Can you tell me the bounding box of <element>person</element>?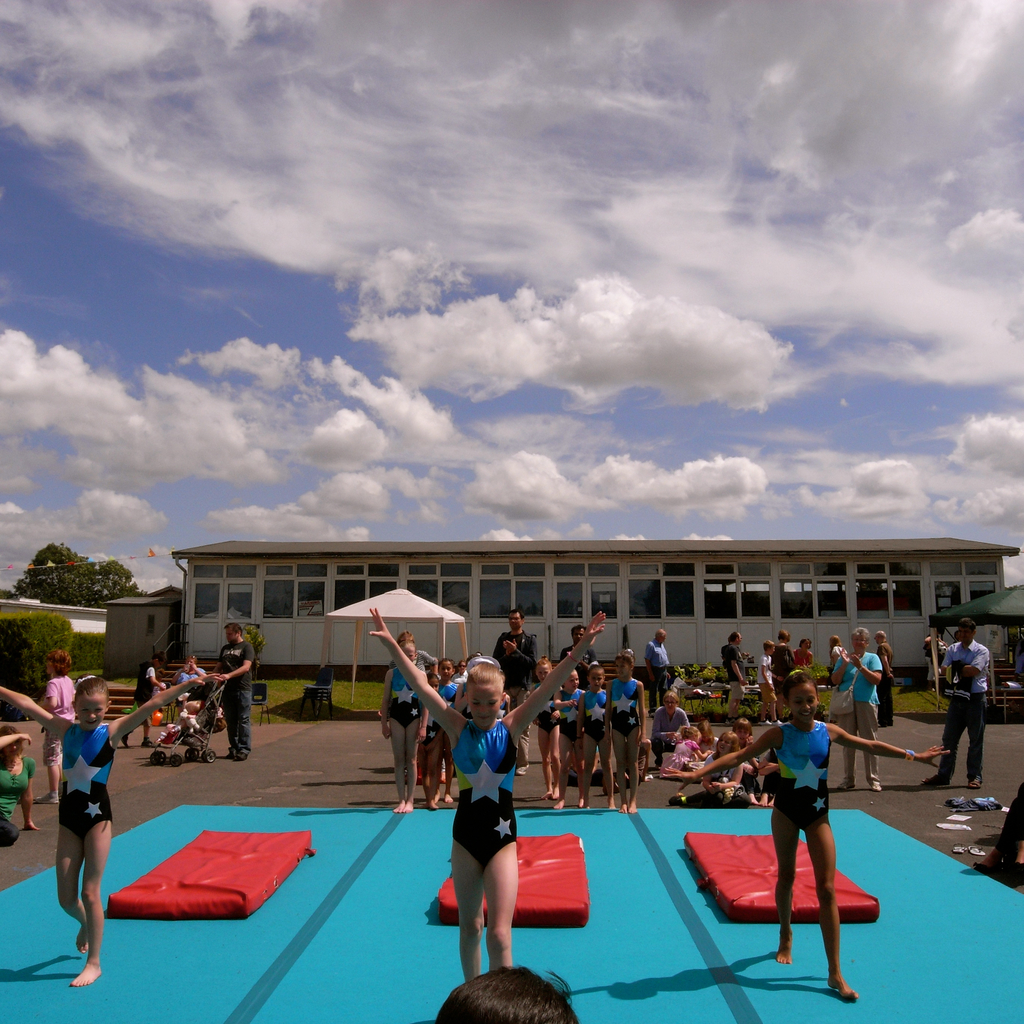
crop(828, 625, 879, 790).
